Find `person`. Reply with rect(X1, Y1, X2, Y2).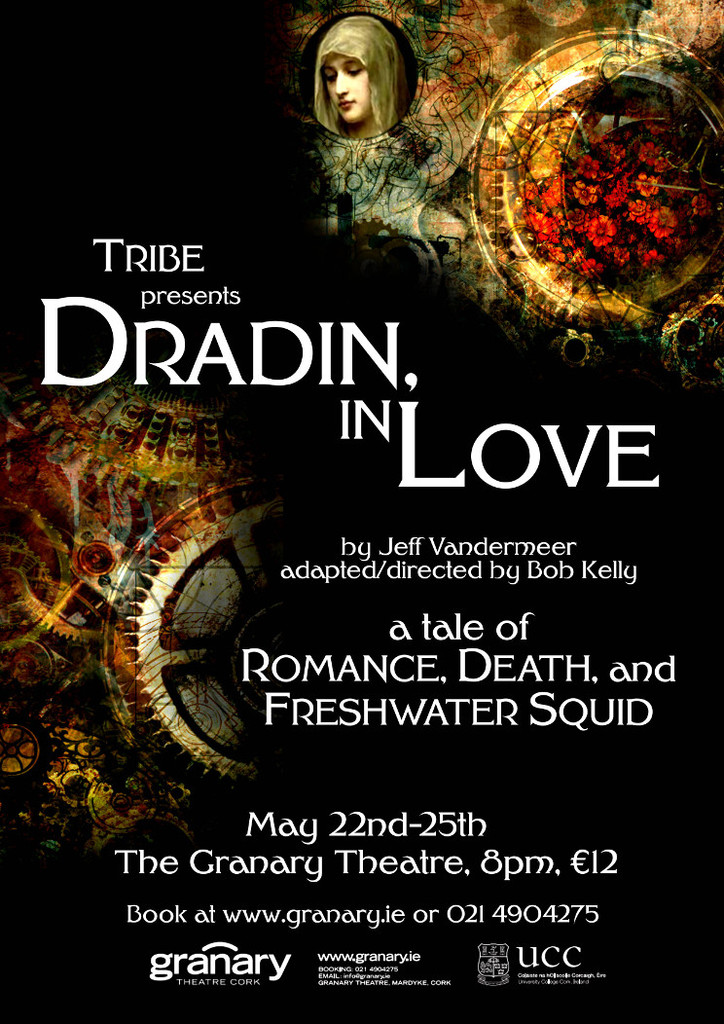
rect(311, 15, 402, 137).
